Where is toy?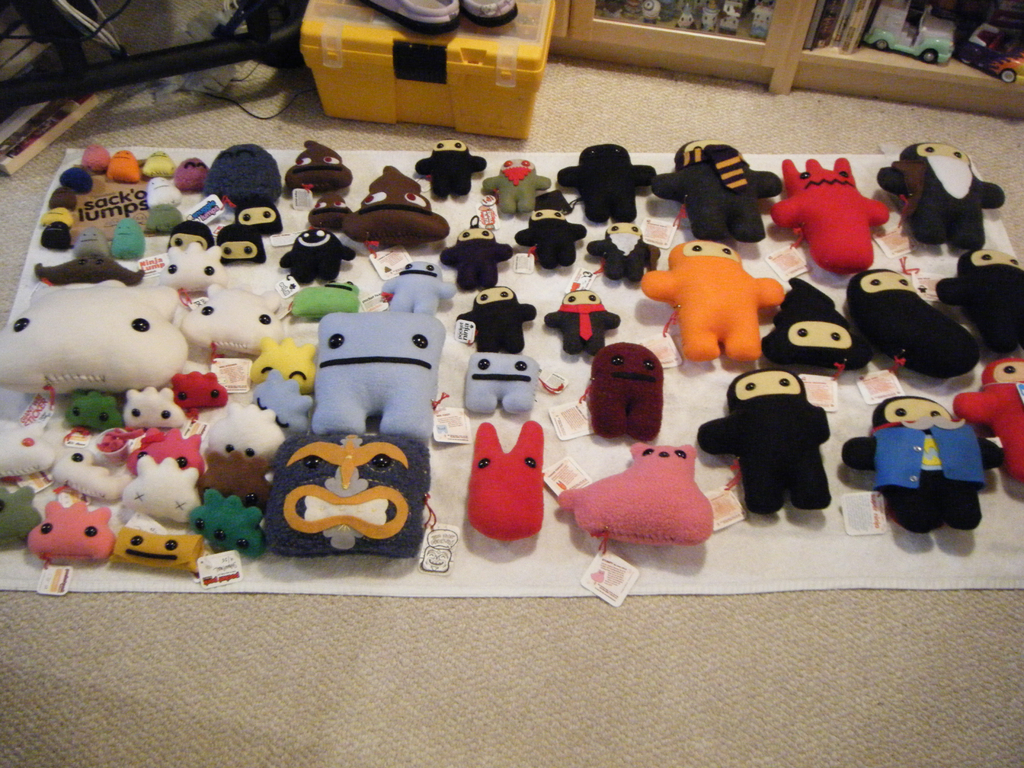
<region>111, 150, 138, 186</region>.
